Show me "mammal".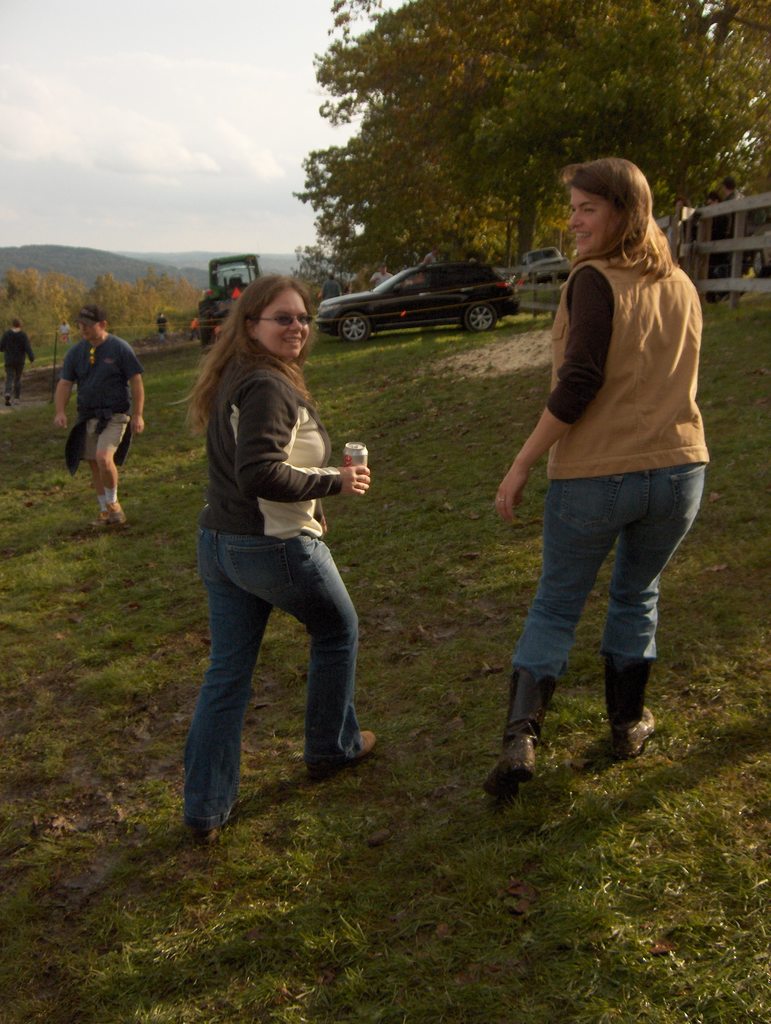
"mammal" is here: <box>172,282,382,810</box>.
